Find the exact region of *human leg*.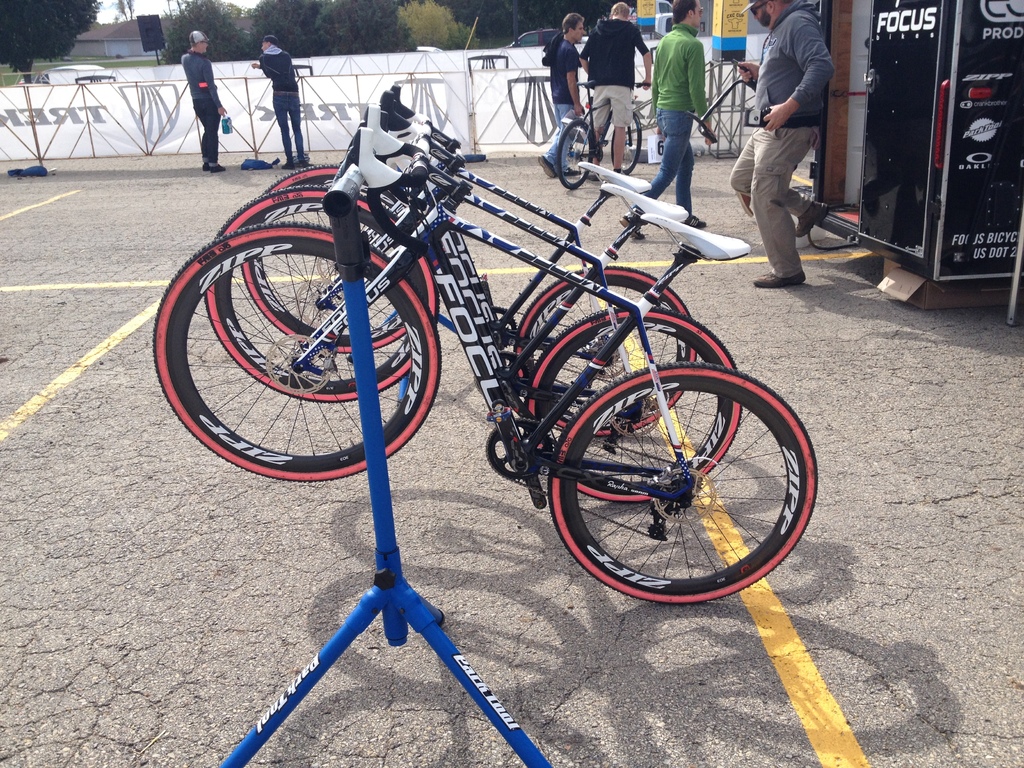
Exact region: <bbox>644, 107, 707, 230</bbox>.
